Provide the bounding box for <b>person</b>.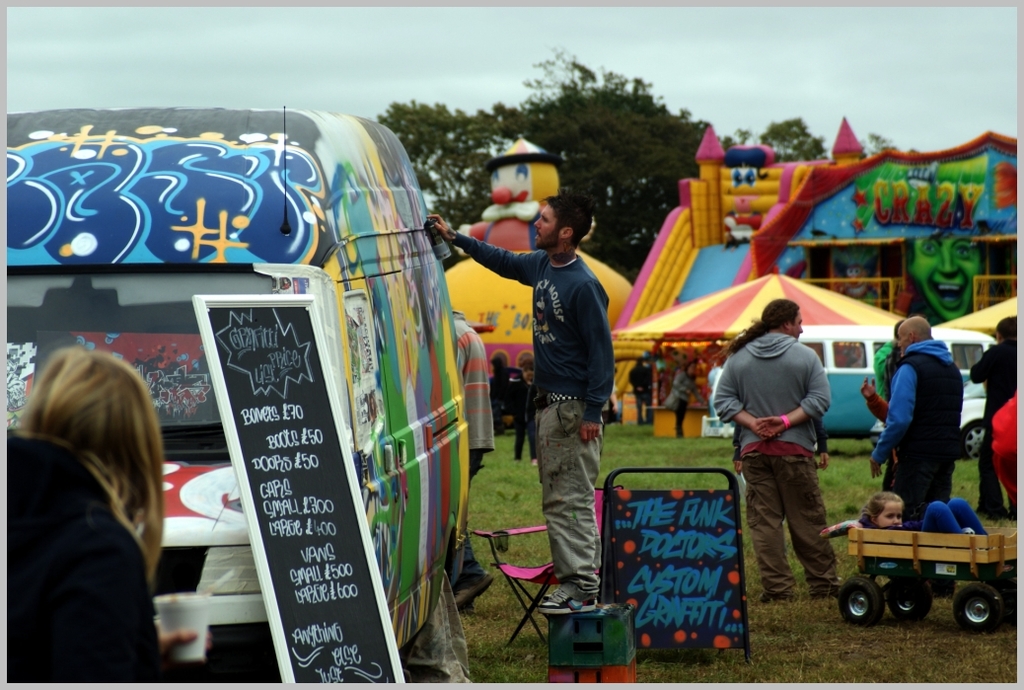
x1=725, y1=293, x2=838, y2=612.
